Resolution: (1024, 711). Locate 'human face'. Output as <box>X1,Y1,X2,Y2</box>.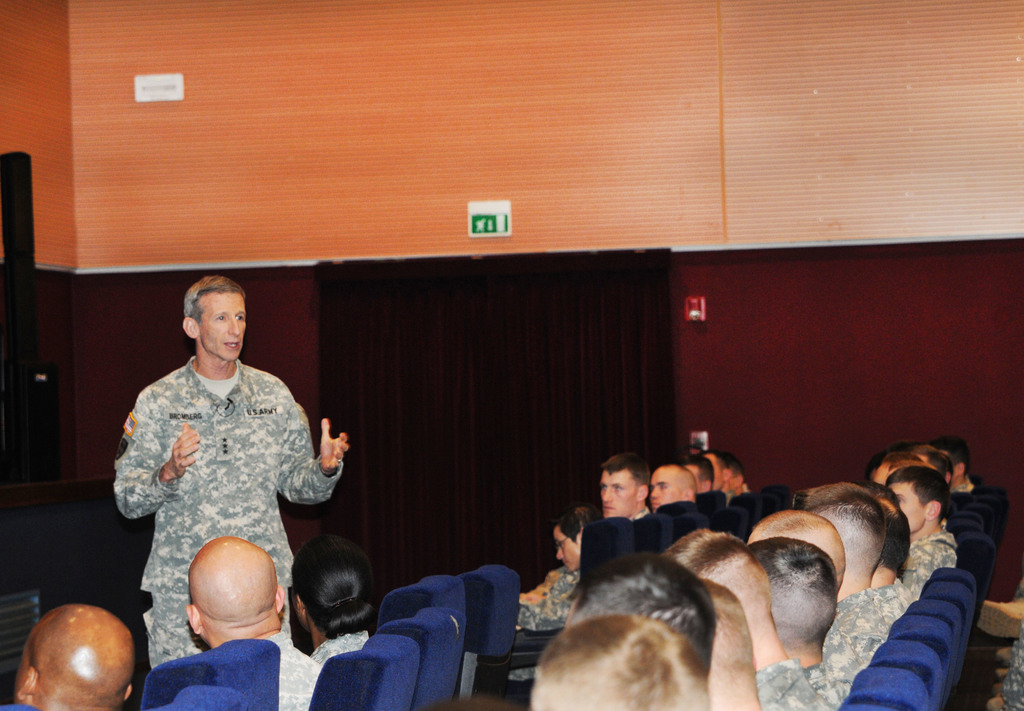
<box>598,469,639,518</box>.
